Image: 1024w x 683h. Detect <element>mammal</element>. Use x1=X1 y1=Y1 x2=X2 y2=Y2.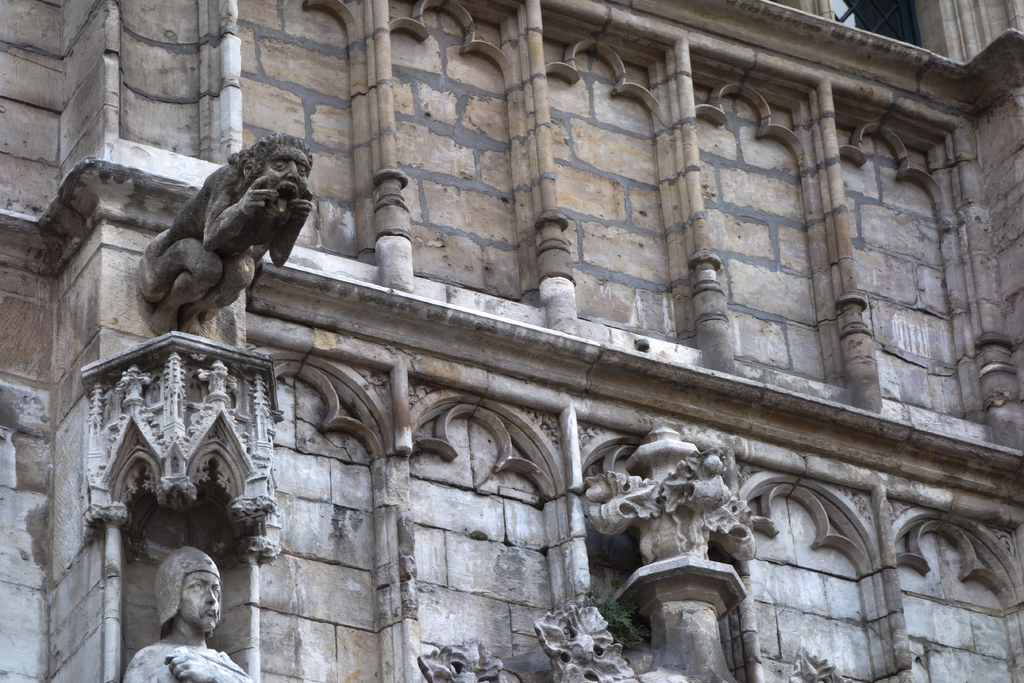
x1=102 y1=140 x2=324 y2=310.
